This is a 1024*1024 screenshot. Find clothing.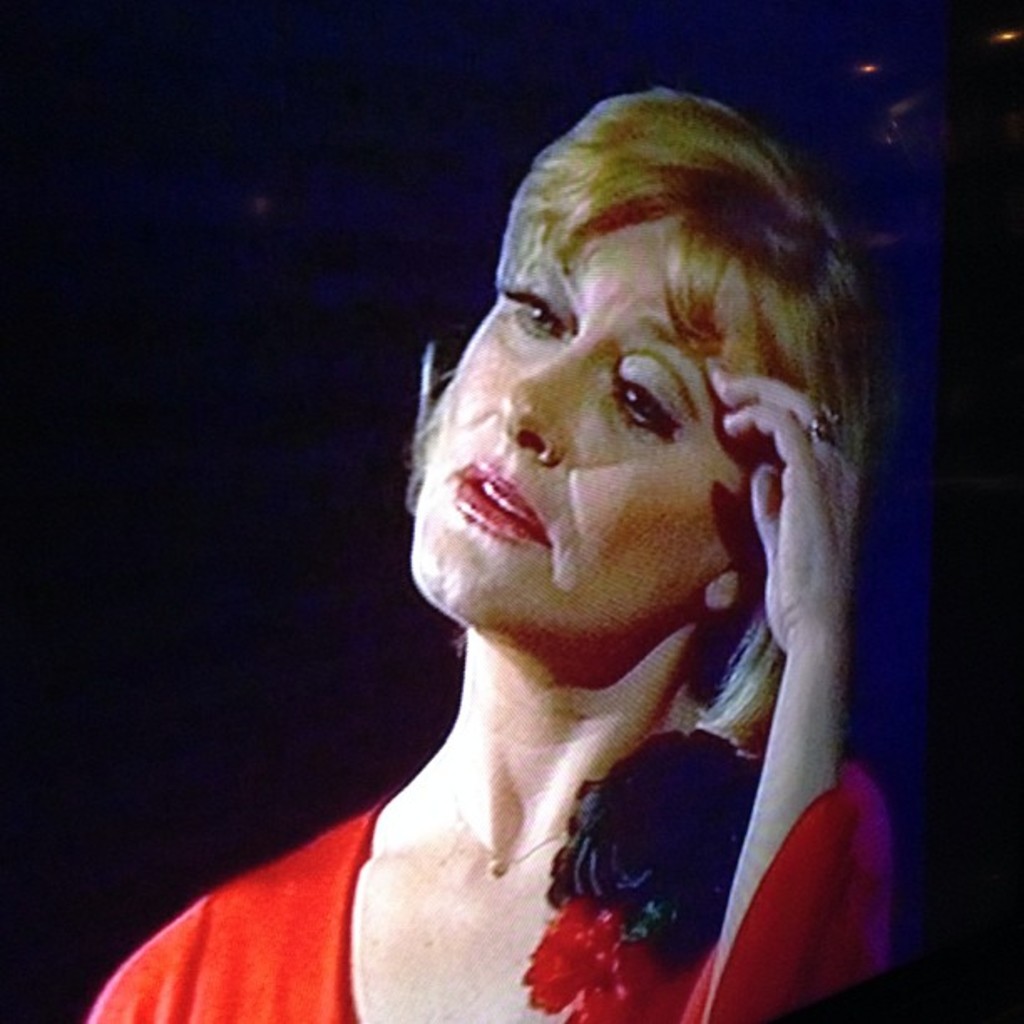
Bounding box: bbox(124, 579, 878, 1006).
